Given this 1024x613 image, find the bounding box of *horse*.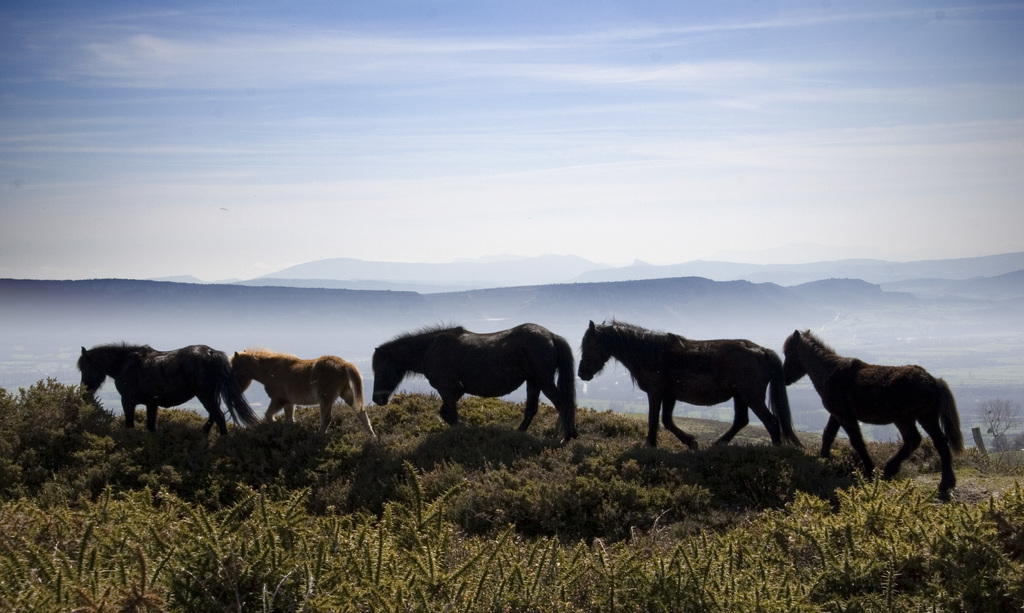
locate(371, 321, 578, 443).
